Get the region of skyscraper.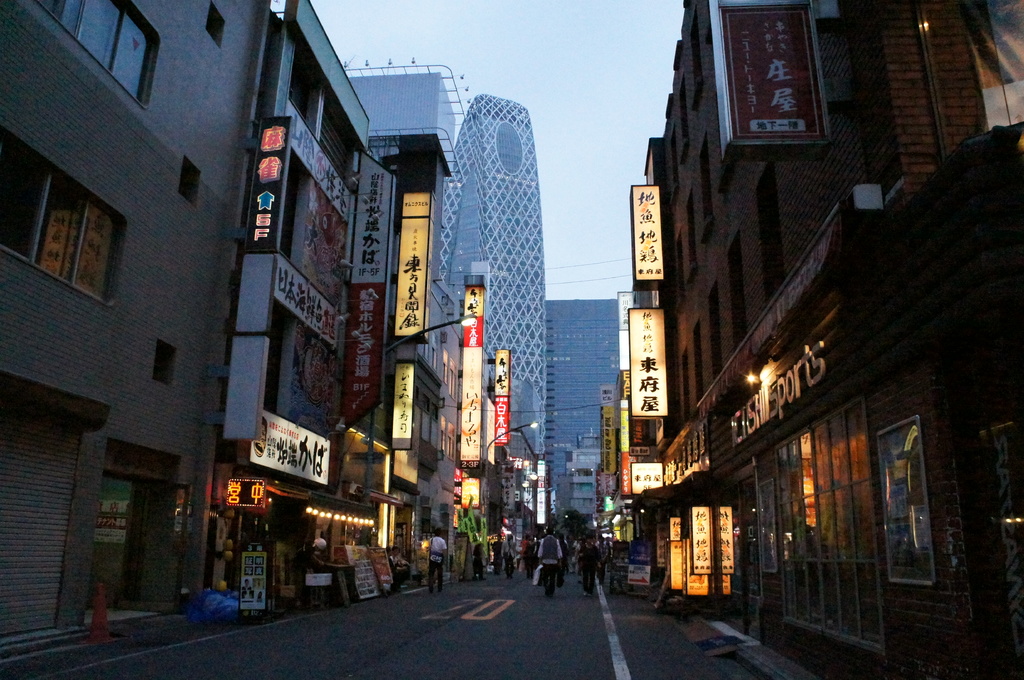
(440, 77, 575, 483).
